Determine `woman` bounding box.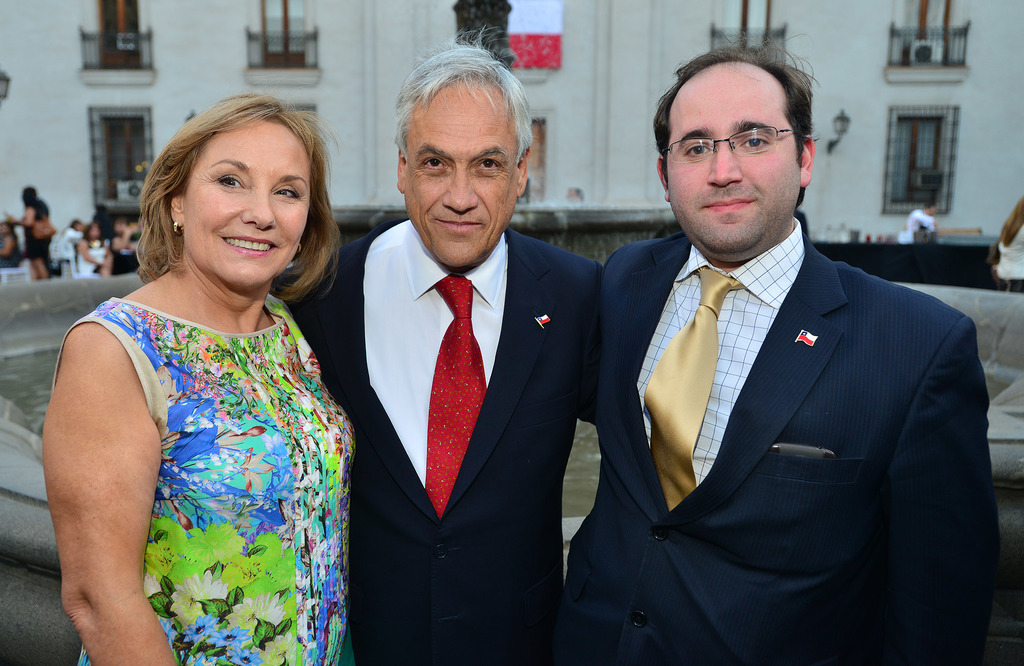
Determined: BBox(2, 181, 41, 279).
